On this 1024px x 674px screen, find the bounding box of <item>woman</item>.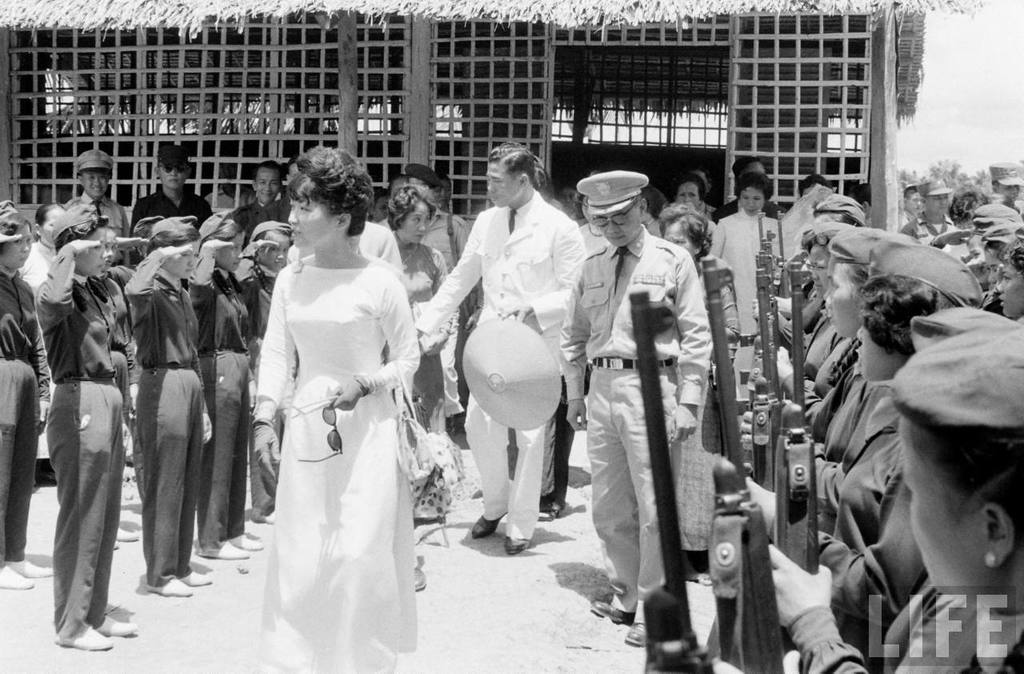
Bounding box: x1=390, y1=190, x2=462, y2=512.
